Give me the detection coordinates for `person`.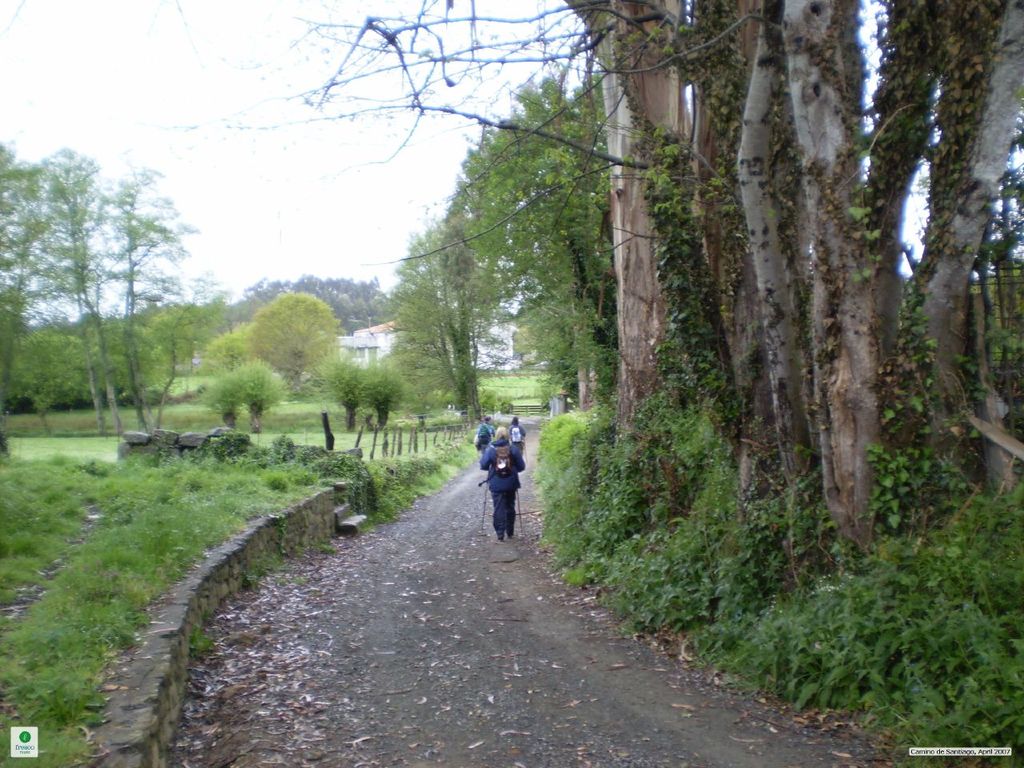
[470, 406, 494, 458].
